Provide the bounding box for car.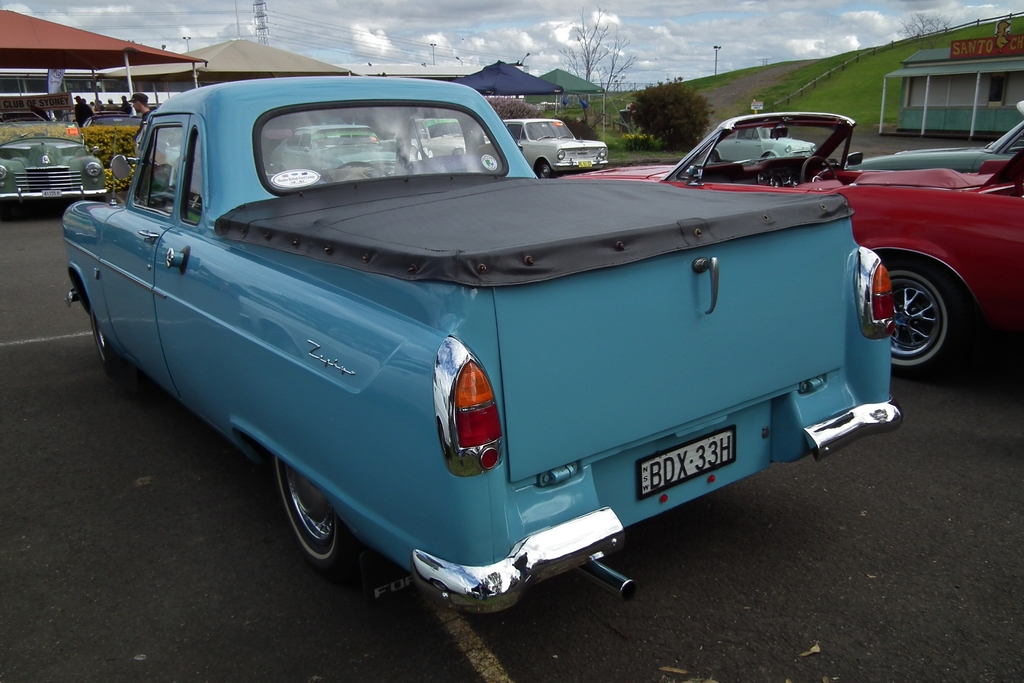
detection(431, 114, 609, 182).
